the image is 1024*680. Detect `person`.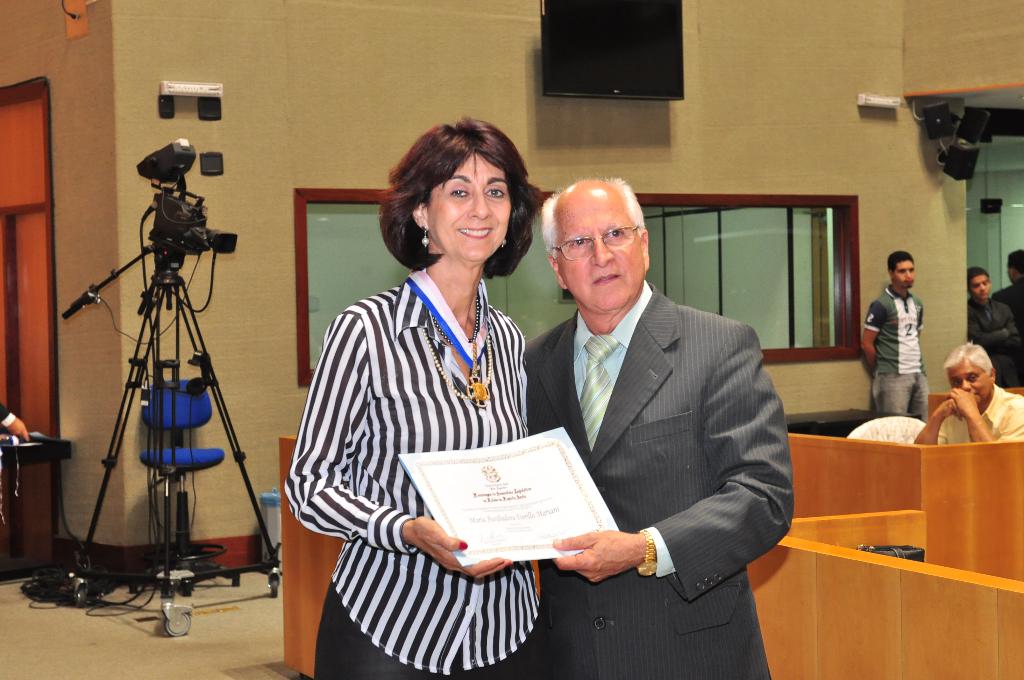
Detection: 881 250 956 446.
